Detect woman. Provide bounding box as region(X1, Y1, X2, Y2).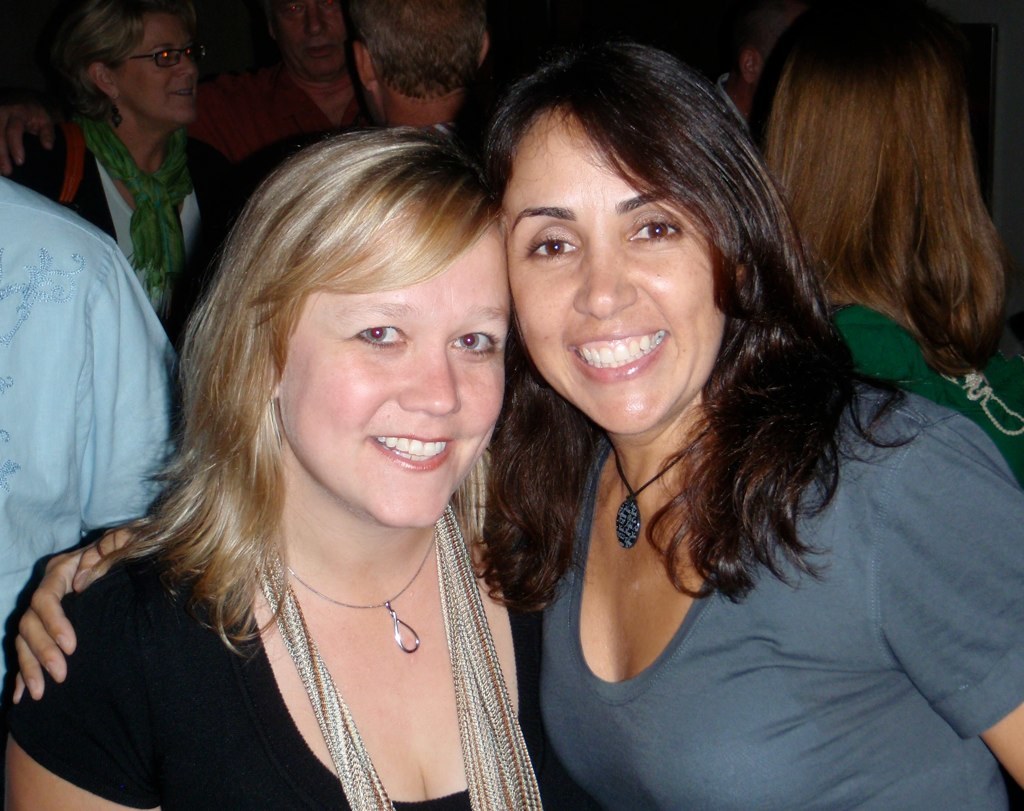
region(2, 42, 1023, 810).
